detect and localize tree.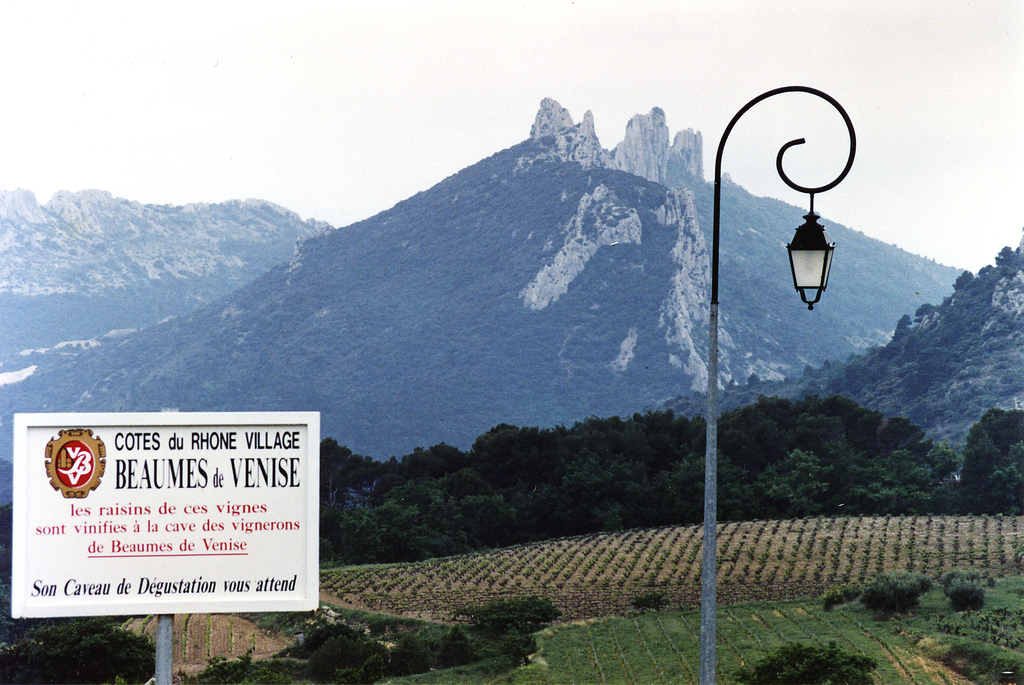
Localized at bbox=(609, 400, 703, 460).
